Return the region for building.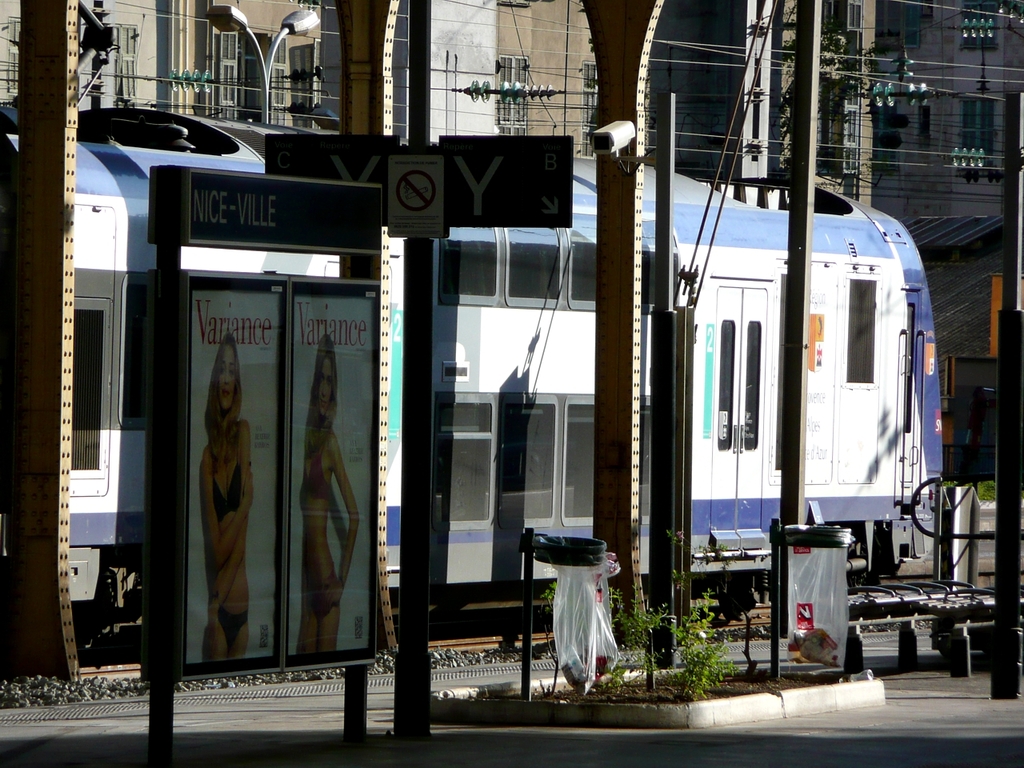
(646,0,1023,216).
